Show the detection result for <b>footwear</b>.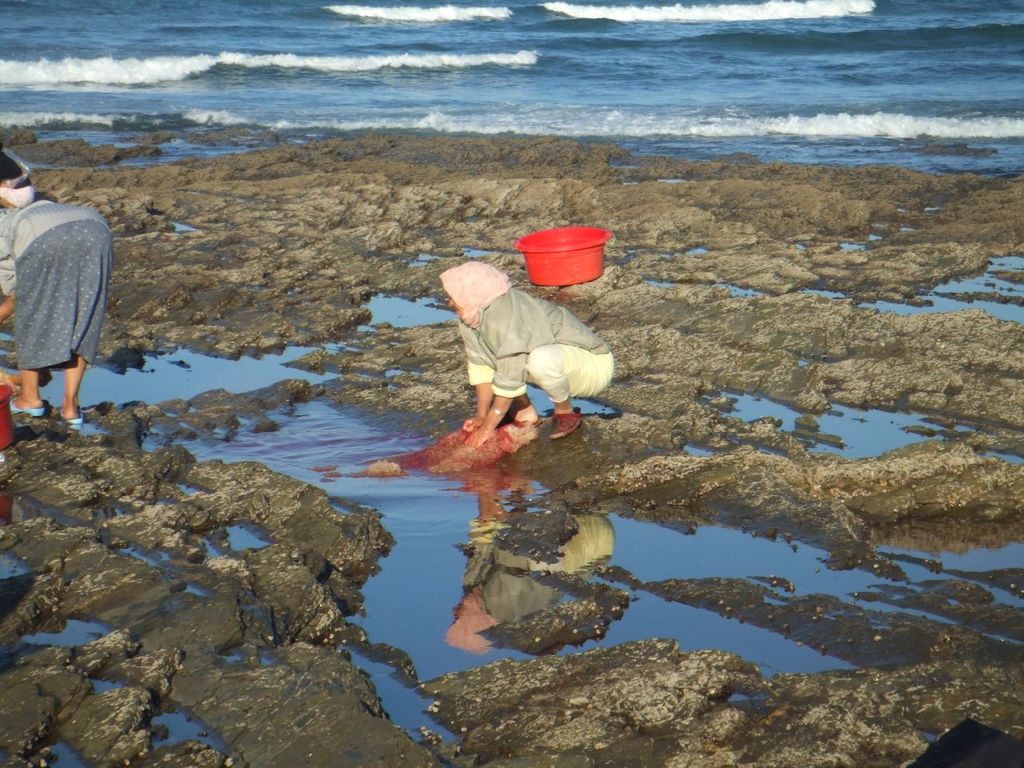
[left=65, top=408, right=87, bottom=426].
